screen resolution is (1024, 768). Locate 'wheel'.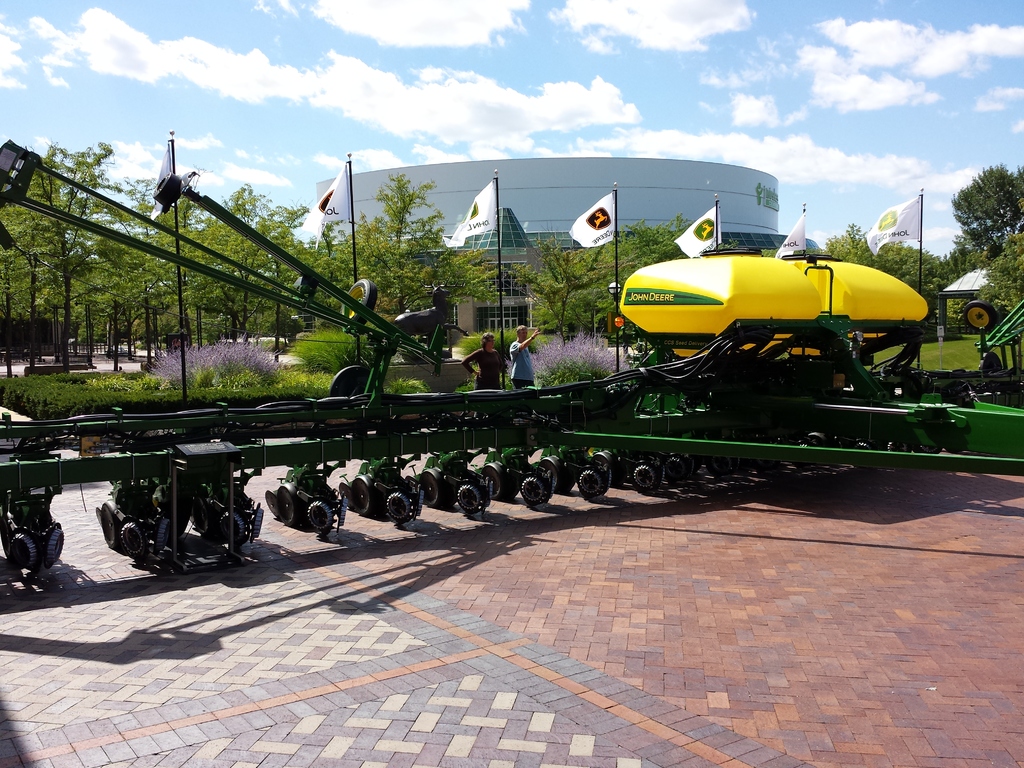
(x1=452, y1=484, x2=483, y2=515).
